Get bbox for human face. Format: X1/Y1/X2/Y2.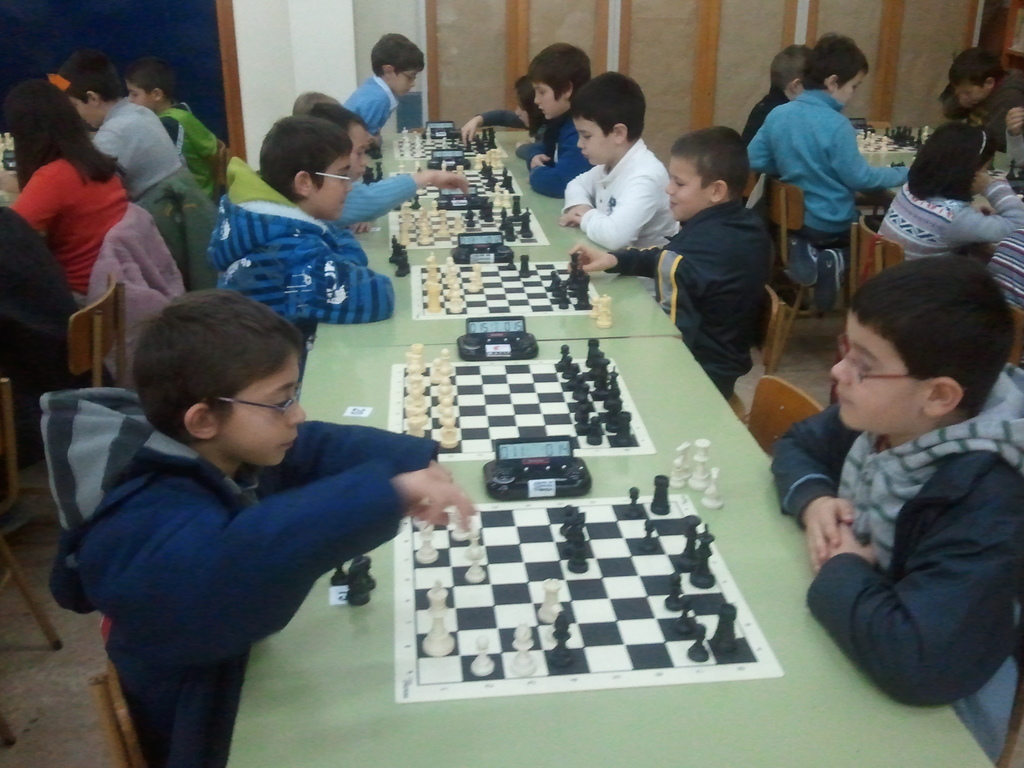
307/155/355/221.
